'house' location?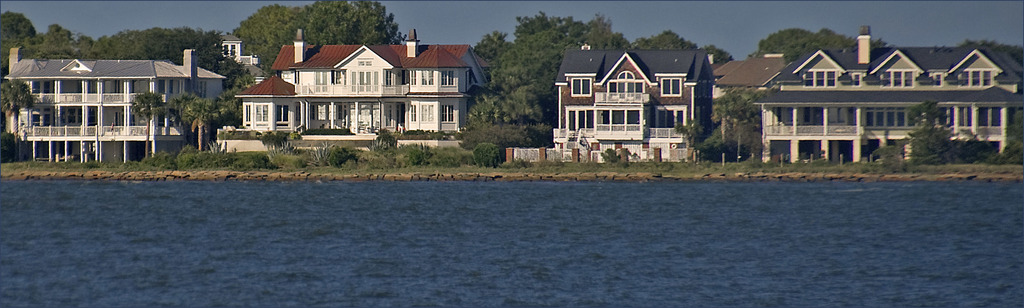
(212, 23, 493, 151)
